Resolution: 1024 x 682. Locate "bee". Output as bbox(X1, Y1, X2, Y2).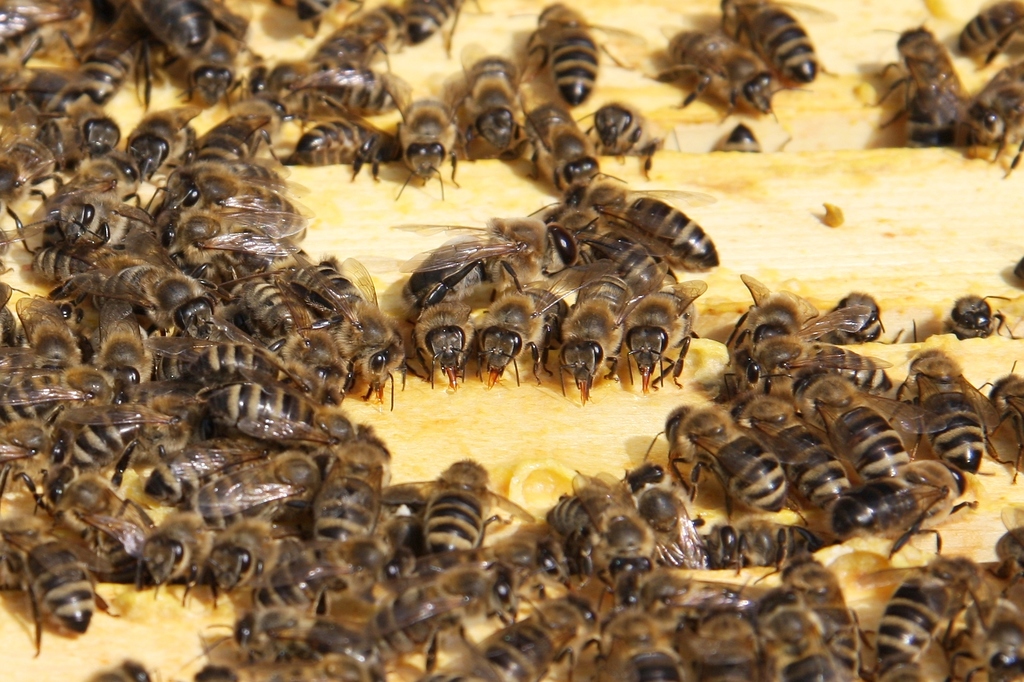
bbox(808, 279, 900, 353).
